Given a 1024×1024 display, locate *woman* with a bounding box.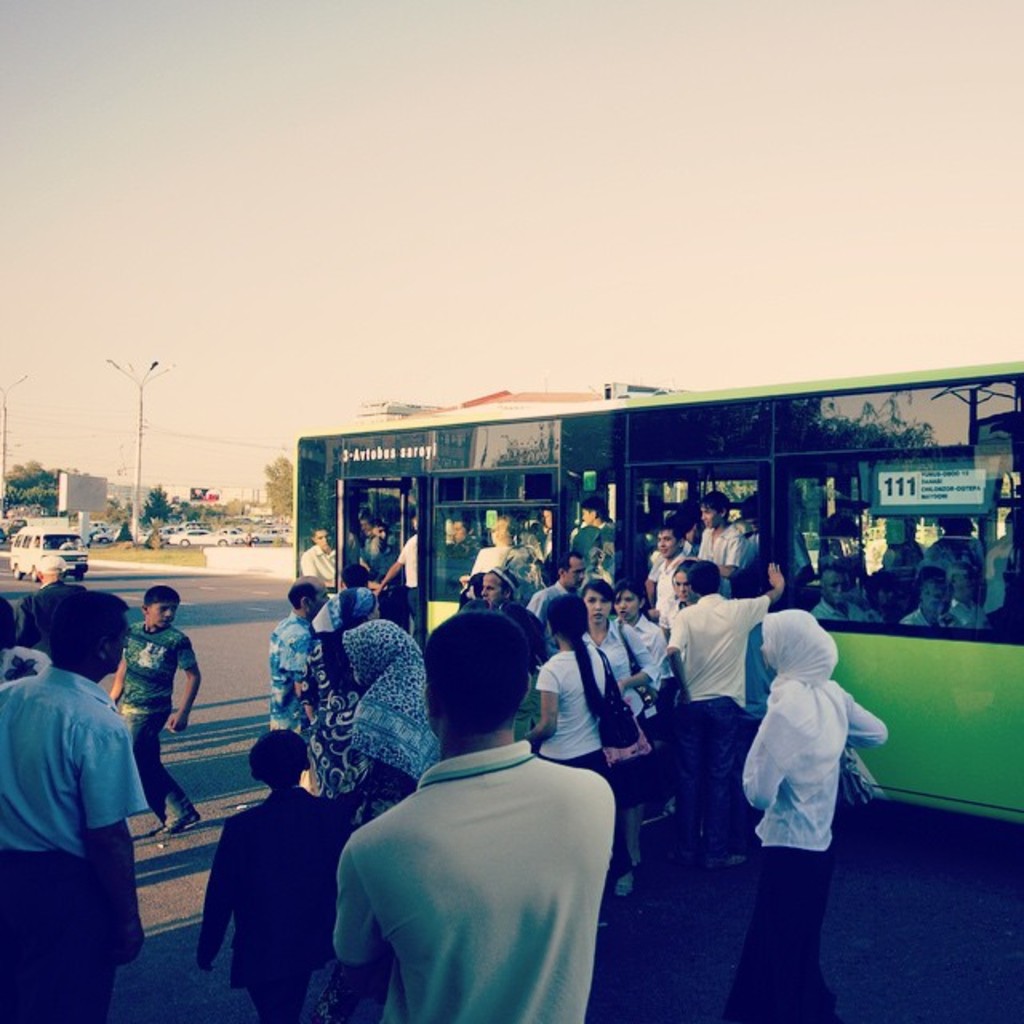
Located: l=458, t=514, r=522, b=590.
